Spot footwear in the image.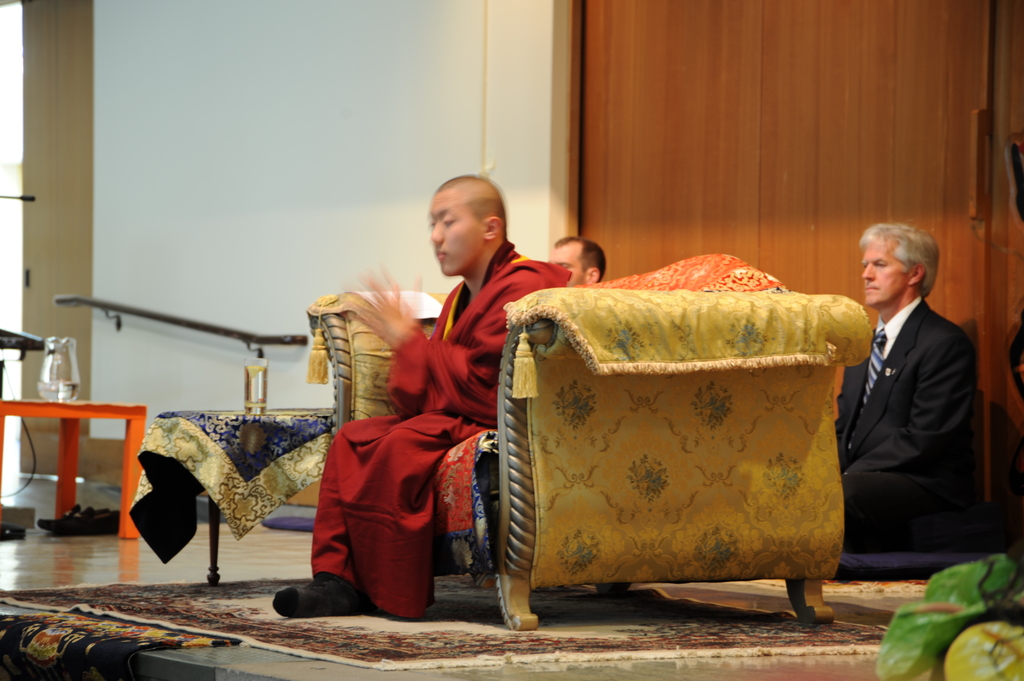
footwear found at box(39, 503, 109, 529).
